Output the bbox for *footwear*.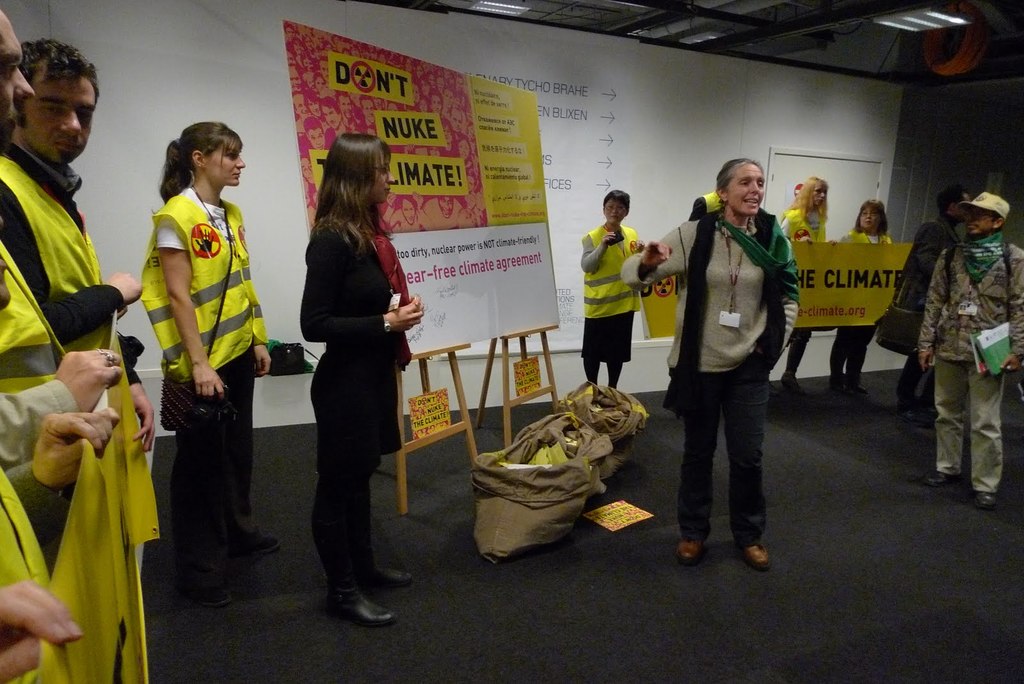
(736,540,769,573).
